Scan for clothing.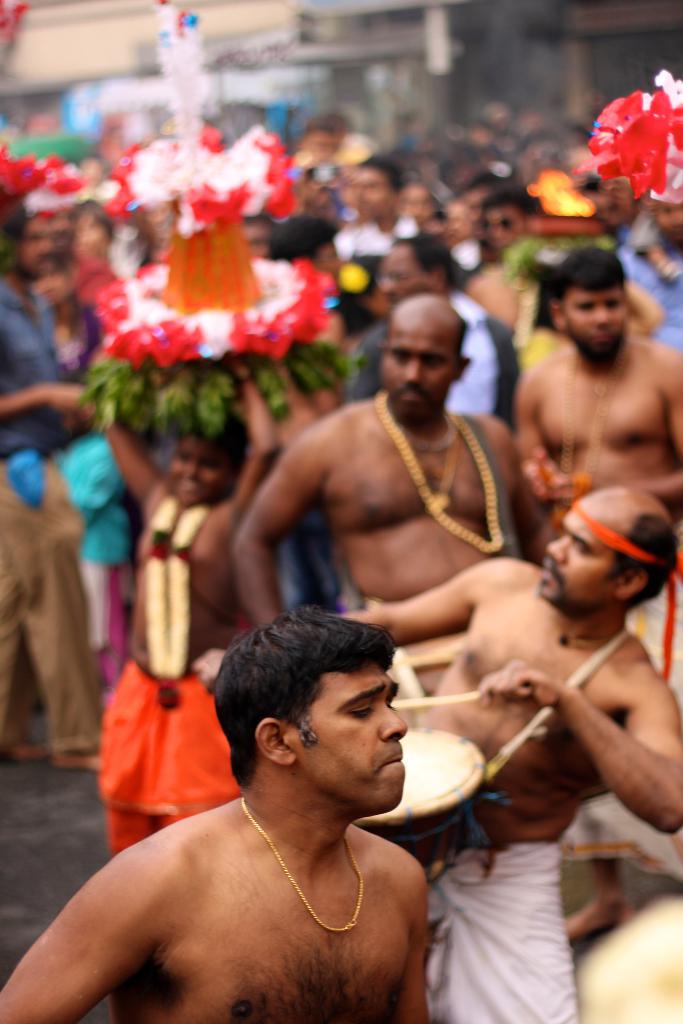
Scan result: <bbox>0, 284, 107, 748</bbox>.
